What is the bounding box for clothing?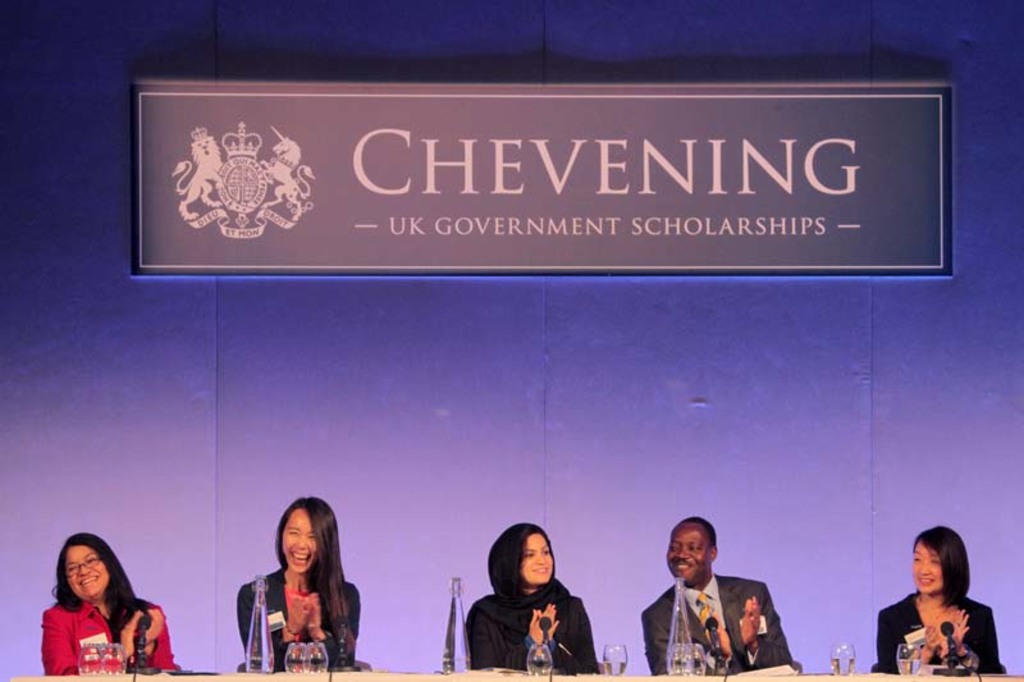
left=232, top=564, right=361, bottom=673.
